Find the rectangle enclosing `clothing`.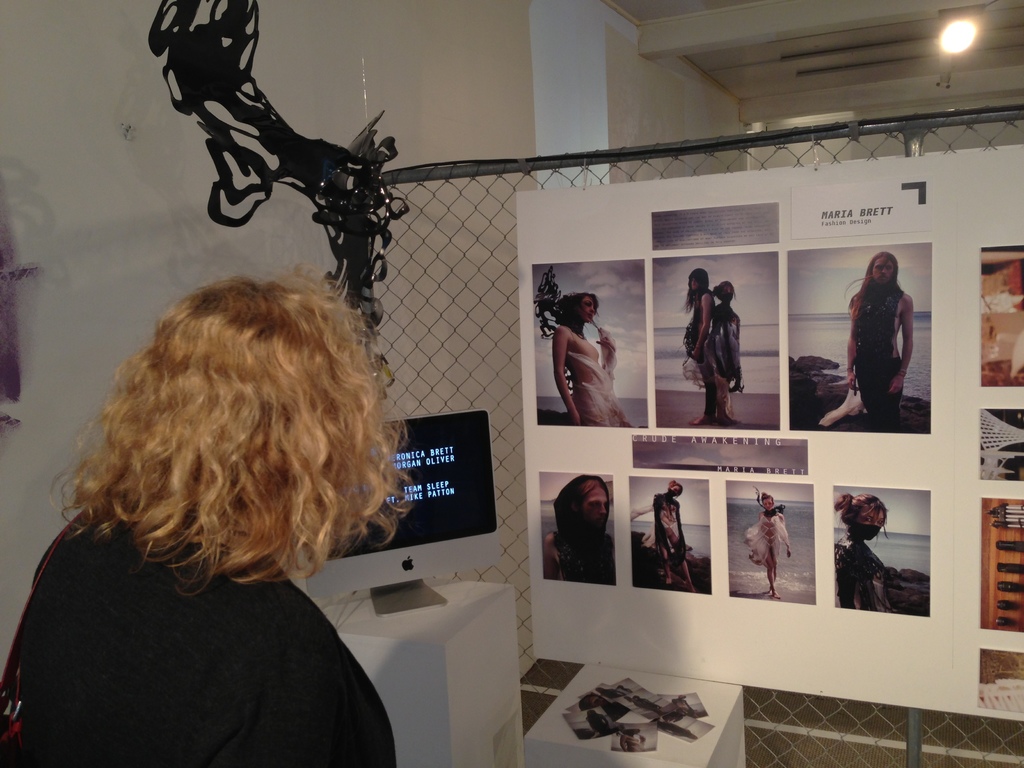
[x1=559, y1=326, x2=628, y2=428].
